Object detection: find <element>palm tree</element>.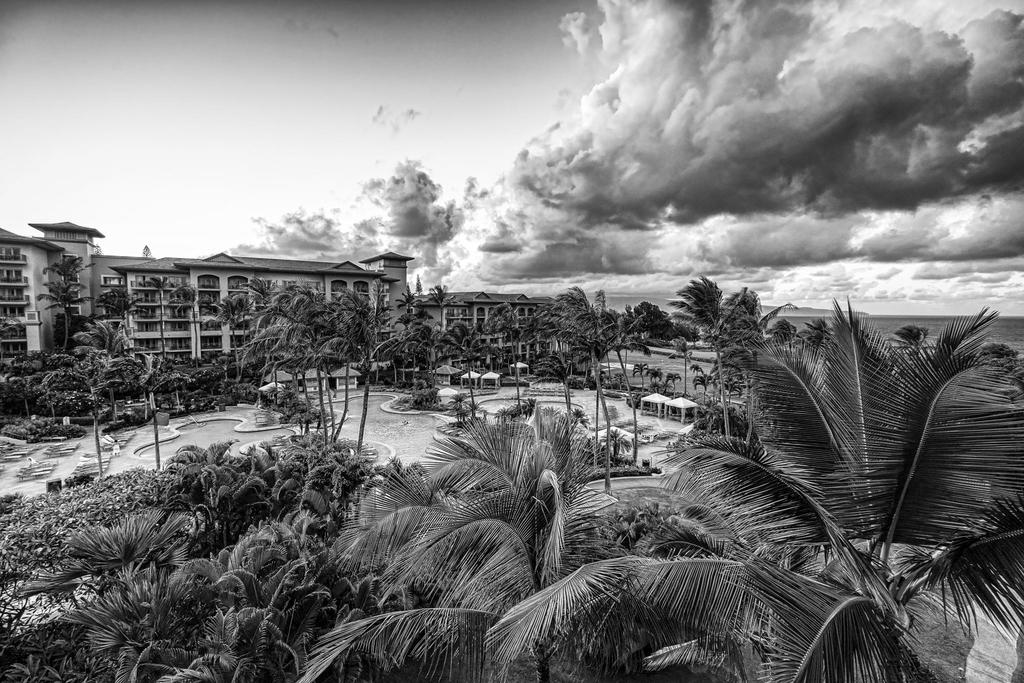
{"left": 326, "top": 311, "right": 406, "bottom": 443}.
